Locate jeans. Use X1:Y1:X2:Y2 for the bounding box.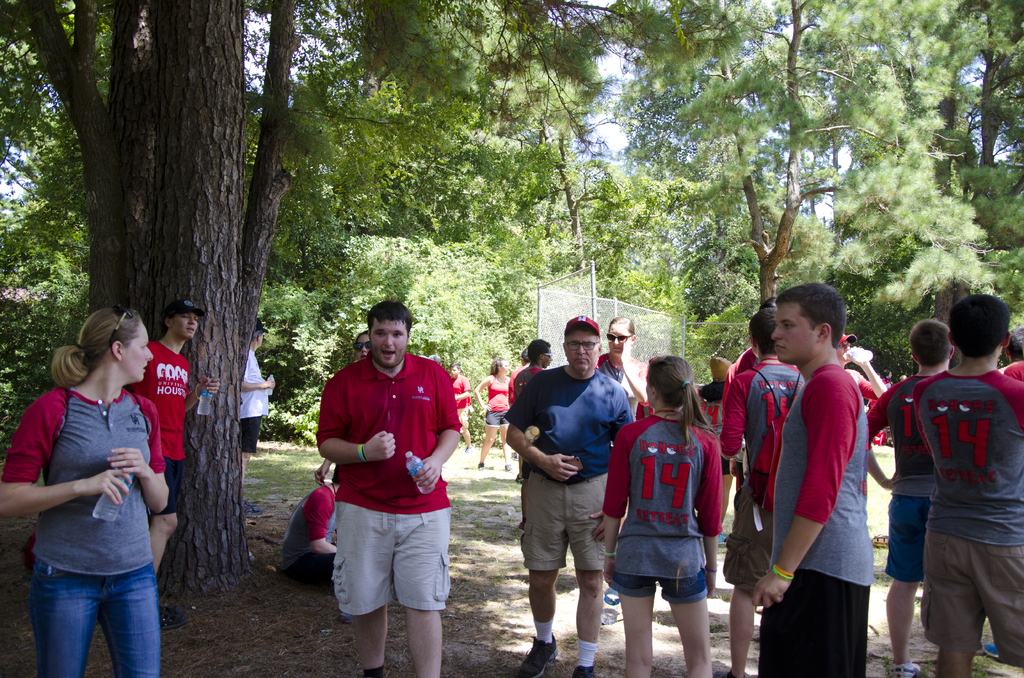
328:498:451:615.
